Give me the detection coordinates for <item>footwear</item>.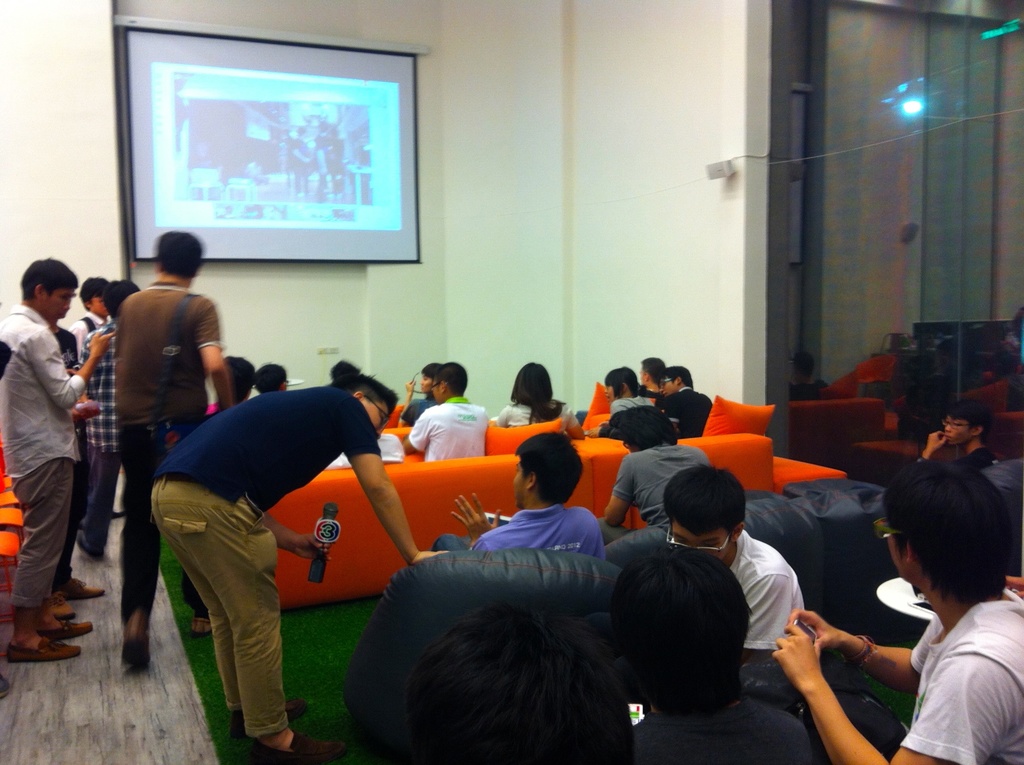
[x1=251, y1=732, x2=348, y2=764].
